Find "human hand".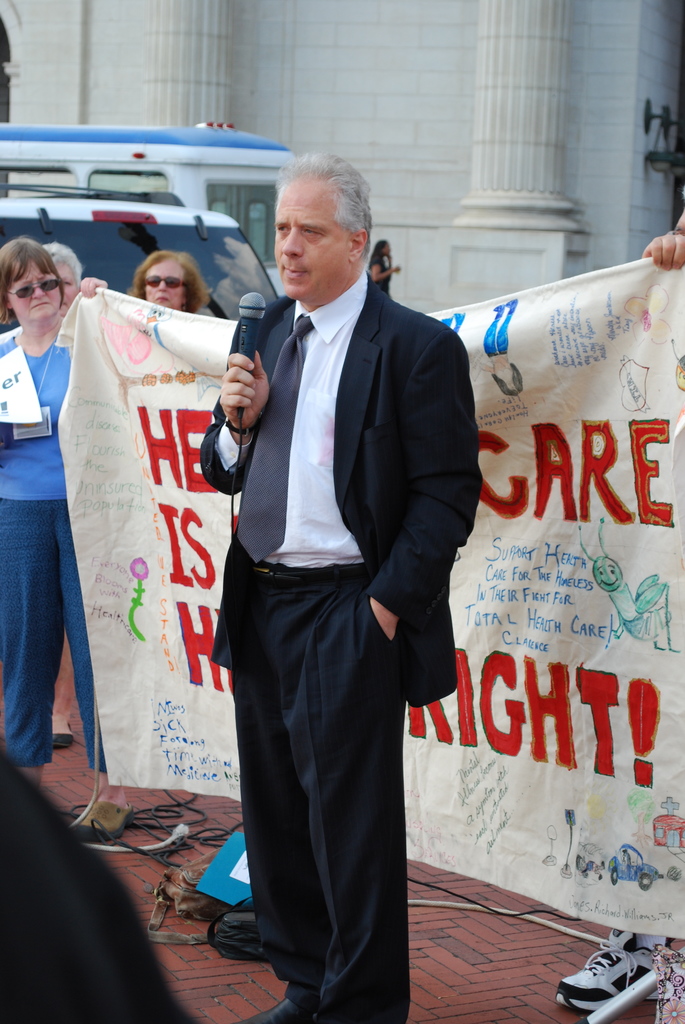
[77,274,109,298].
